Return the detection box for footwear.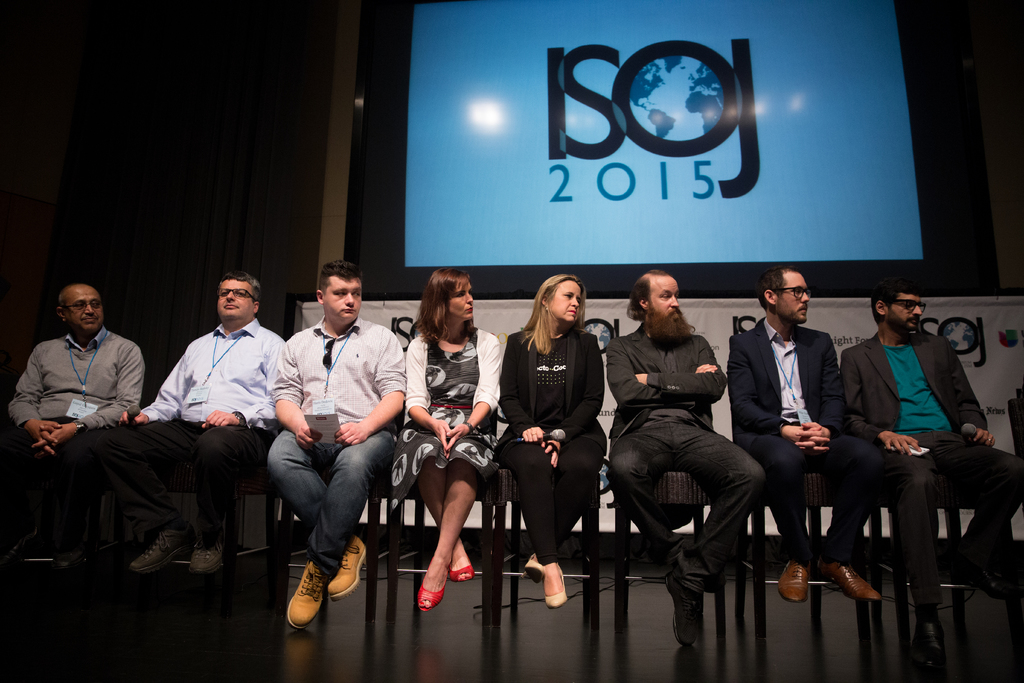
rect(961, 569, 1004, 603).
